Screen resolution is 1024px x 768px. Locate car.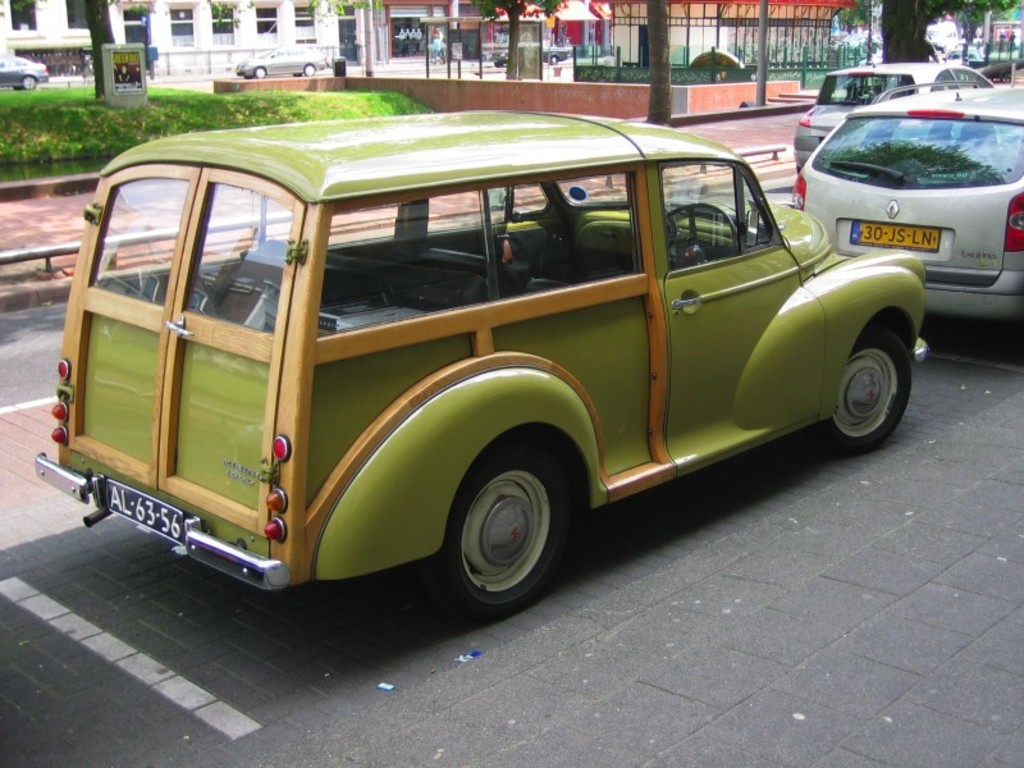
792, 56, 993, 174.
